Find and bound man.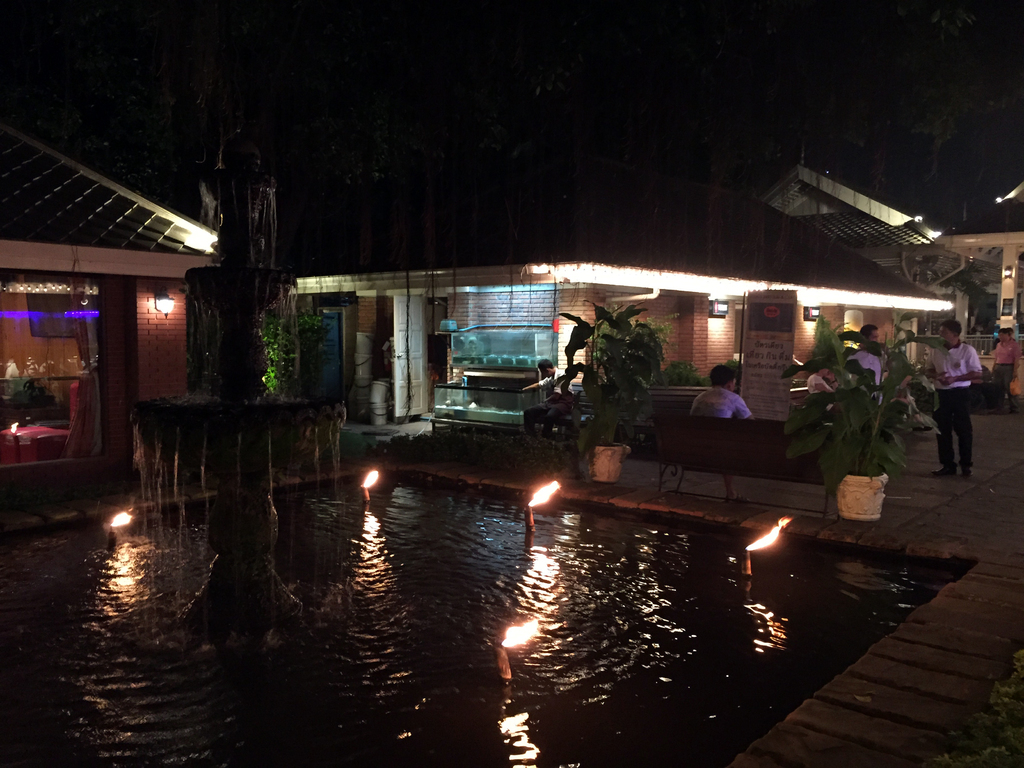
Bound: [left=996, top=335, right=1023, bottom=395].
